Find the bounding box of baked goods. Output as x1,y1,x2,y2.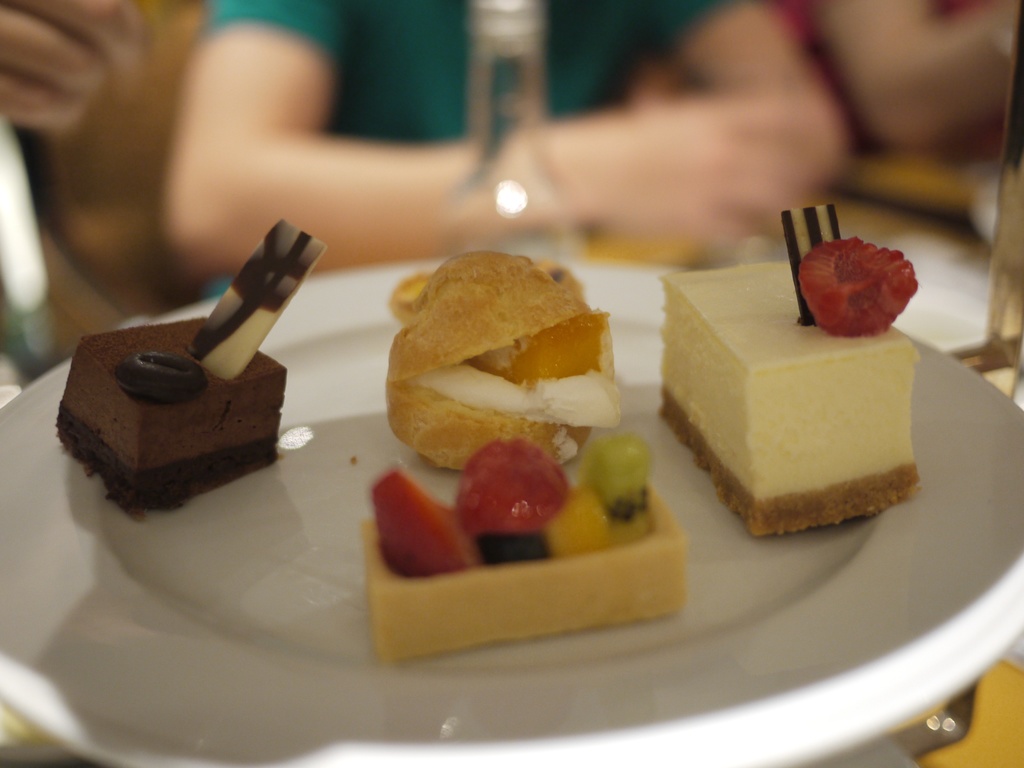
362,435,689,675.
